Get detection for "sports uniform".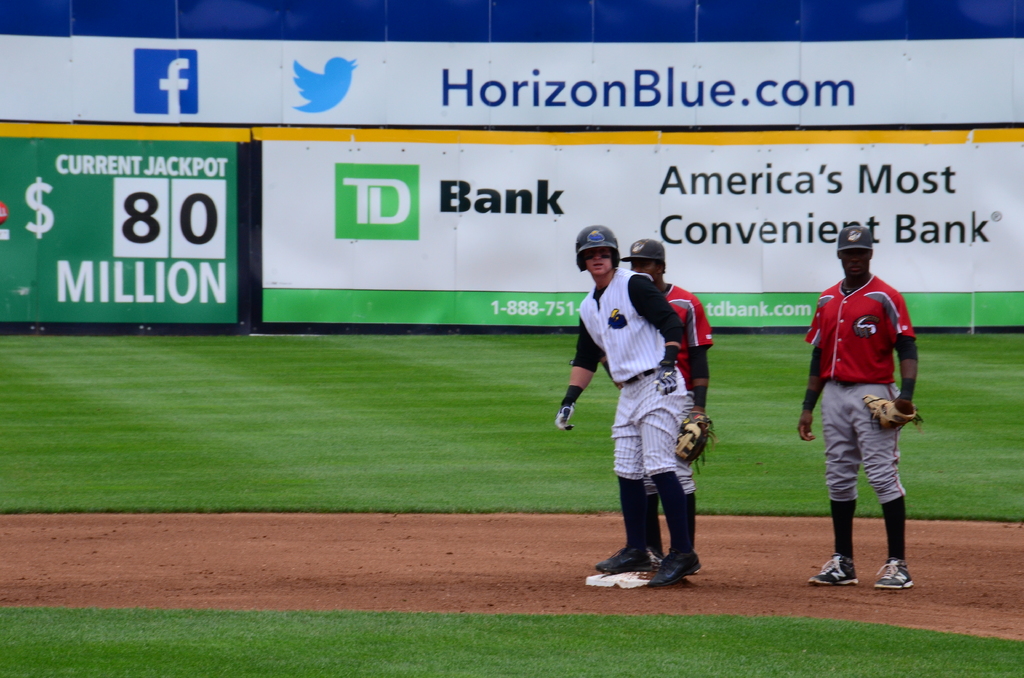
Detection: 649/275/710/554.
